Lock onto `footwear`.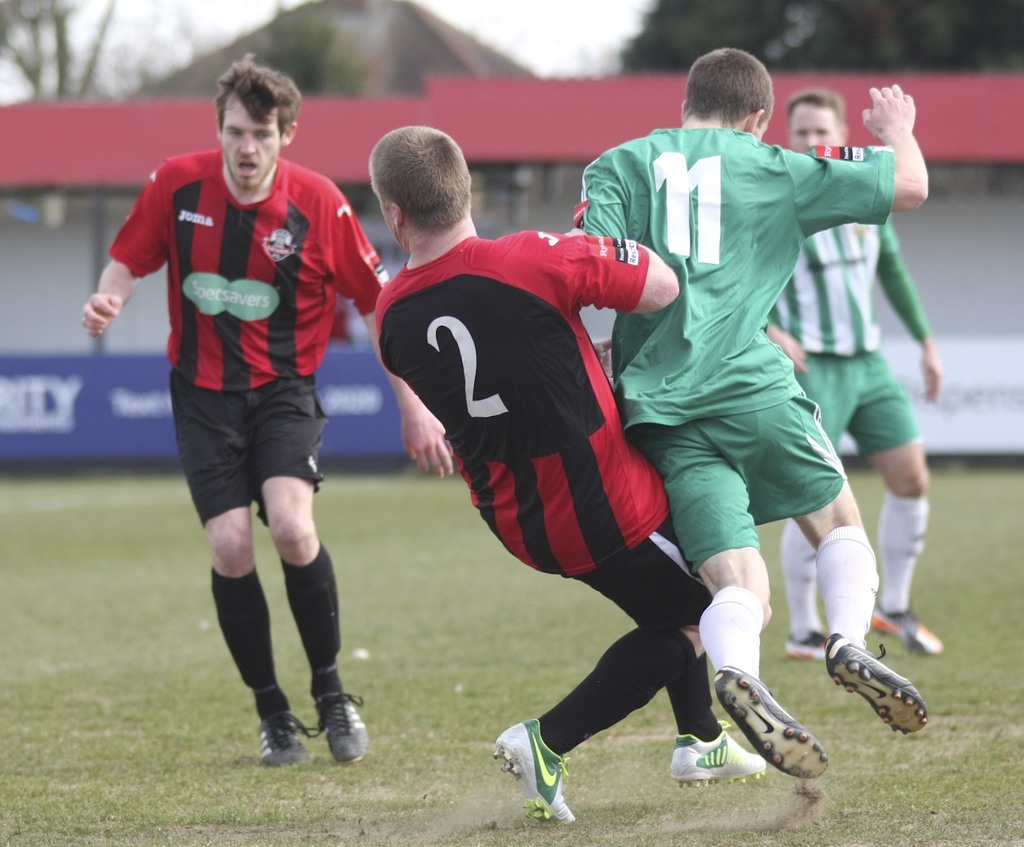
Locked: 328 665 363 761.
